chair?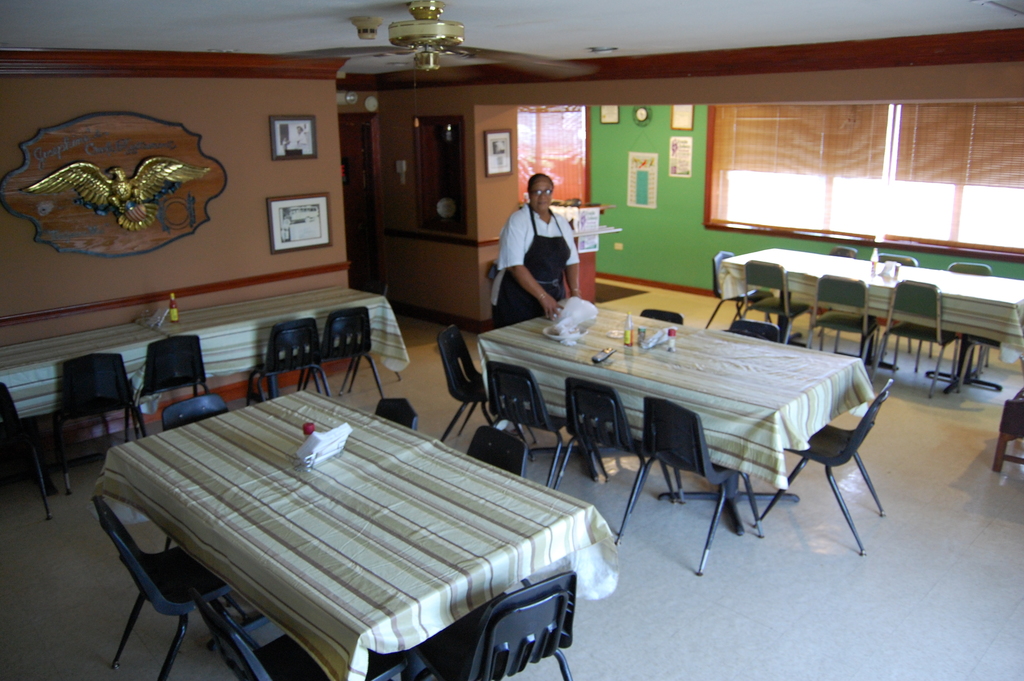
x1=465 y1=425 x2=531 y2=481
